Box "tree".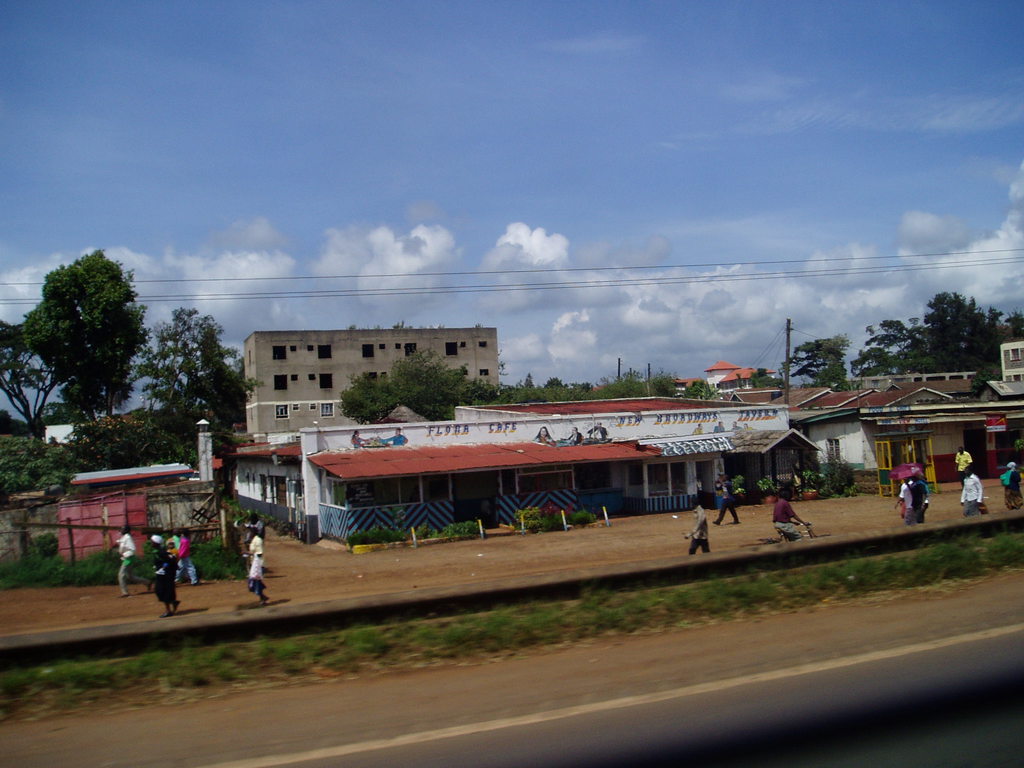
(791,335,849,388).
